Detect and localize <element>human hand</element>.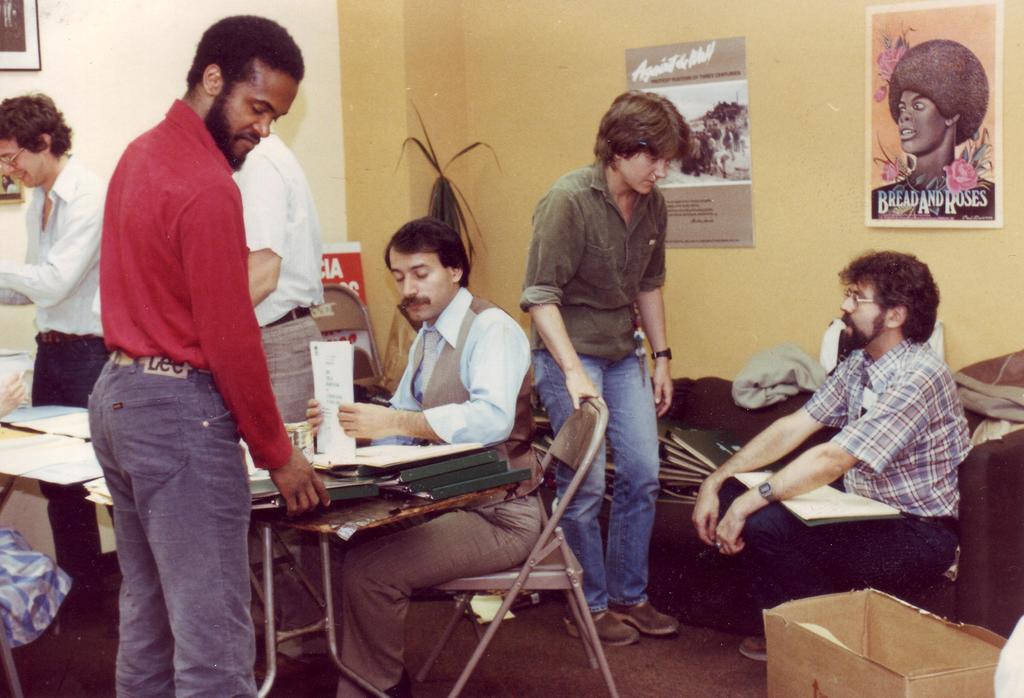
Localized at rect(706, 466, 769, 571).
